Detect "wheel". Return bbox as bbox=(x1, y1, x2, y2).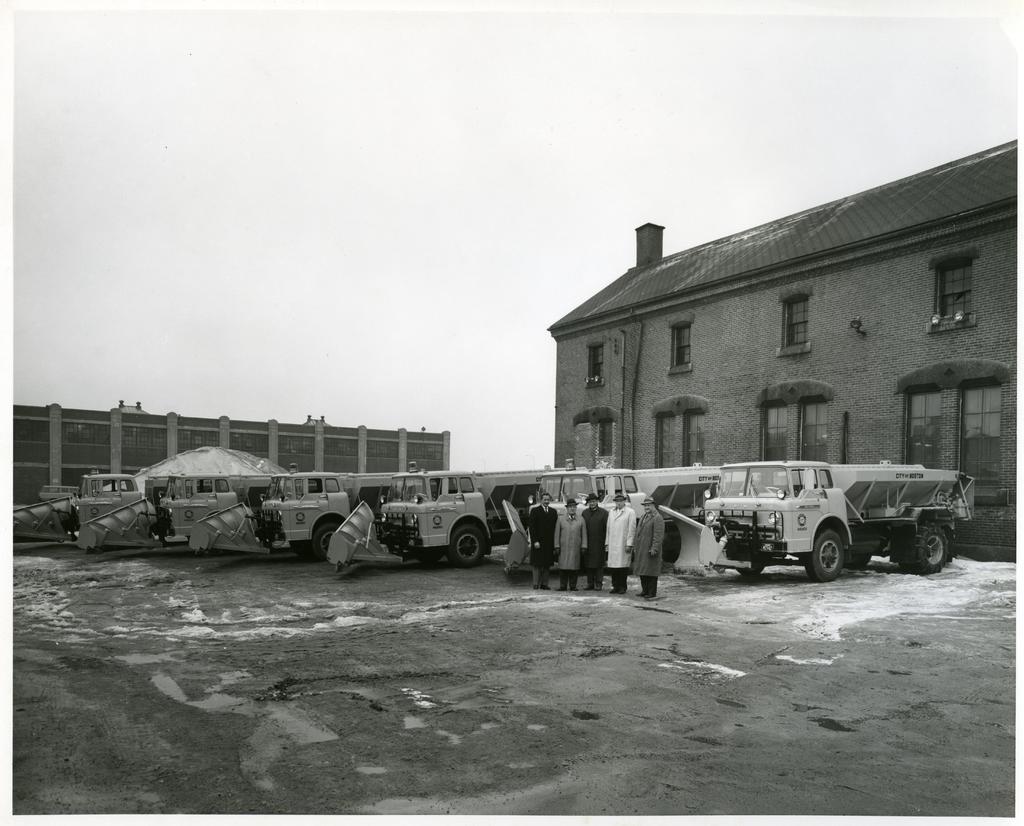
bbox=(448, 529, 488, 567).
